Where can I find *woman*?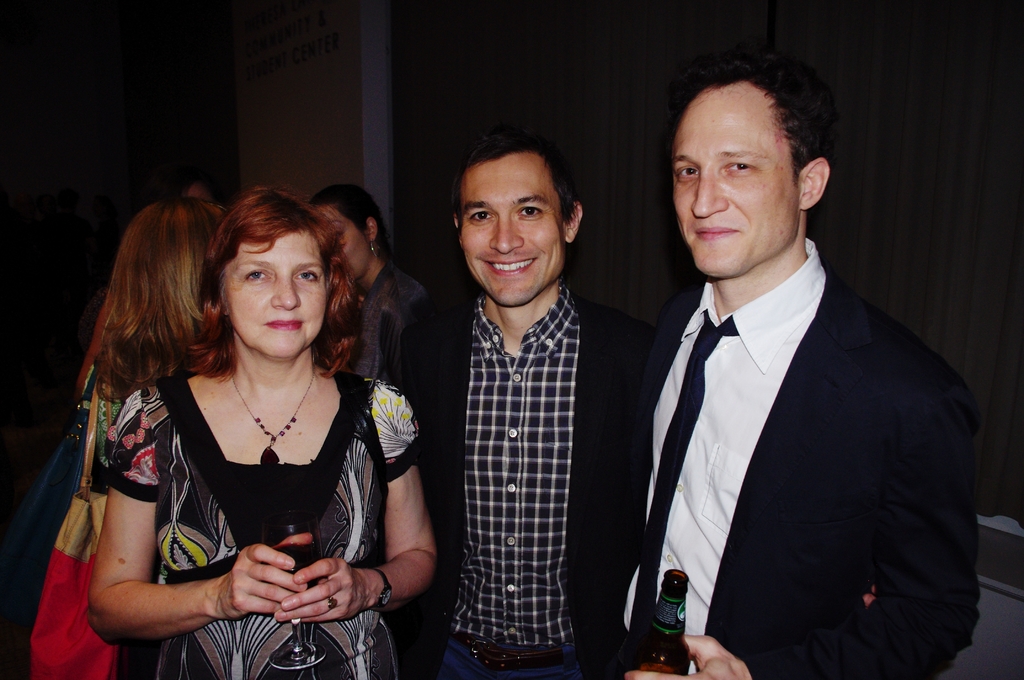
You can find it at [left=305, top=183, right=440, bottom=412].
